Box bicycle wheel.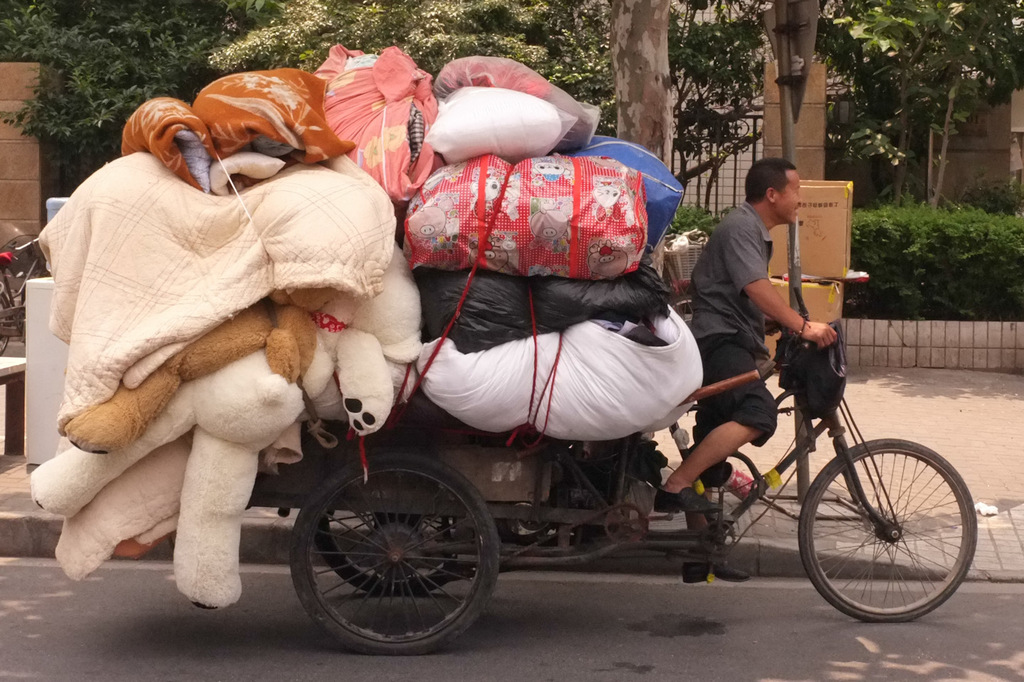
{"left": 800, "top": 431, "right": 988, "bottom": 631}.
